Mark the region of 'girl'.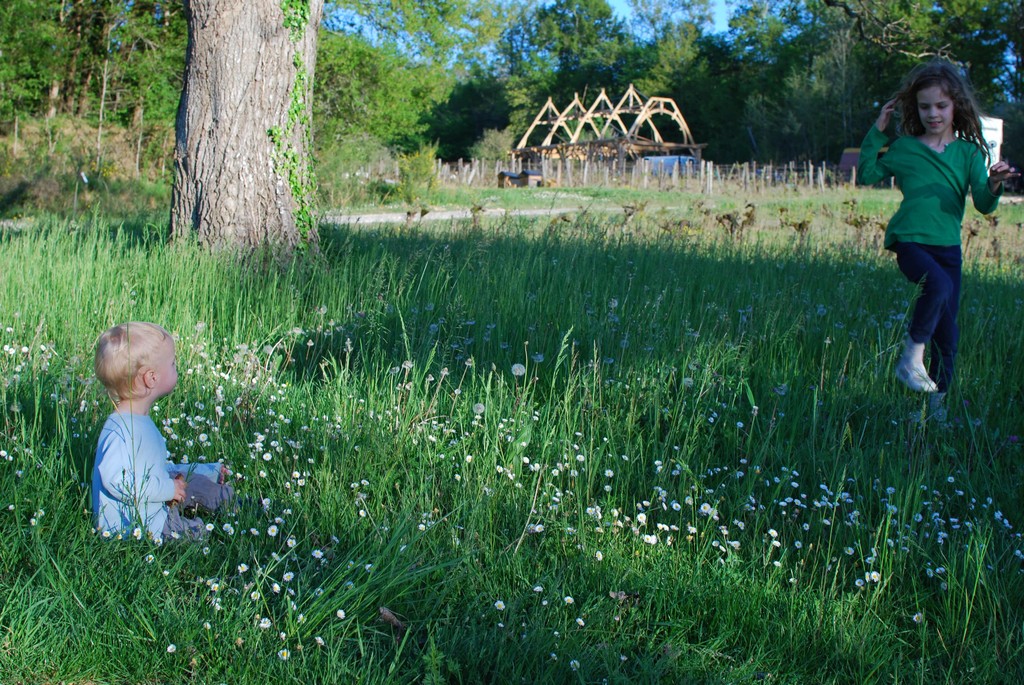
Region: {"left": 93, "top": 319, "right": 230, "bottom": 540}.
